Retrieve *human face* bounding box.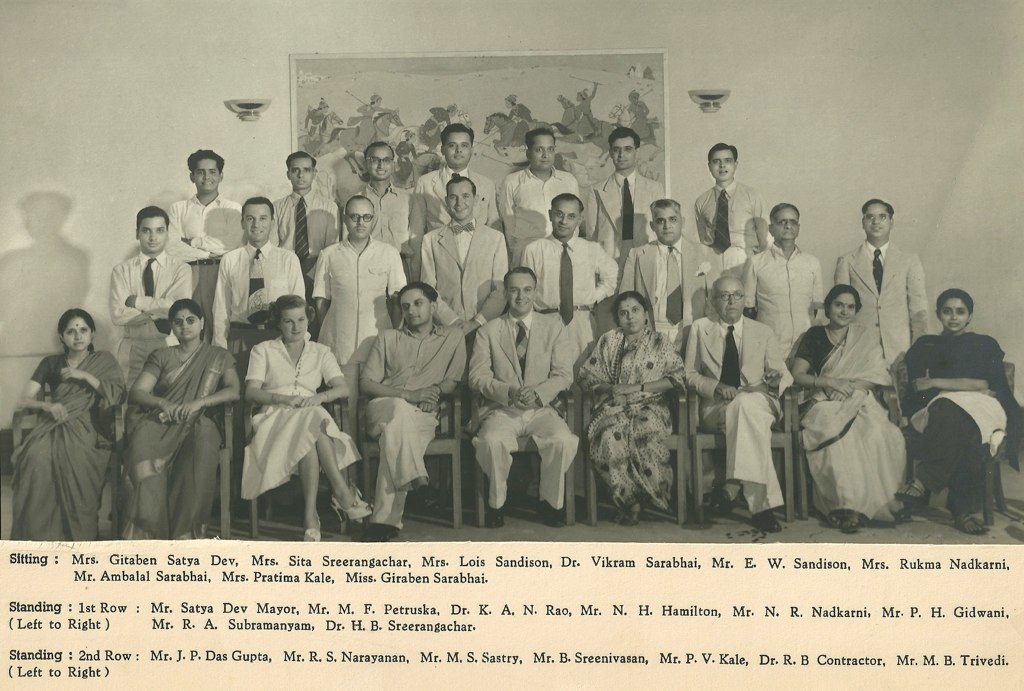
Bounding box: crop(62, 318, 91, 351).
